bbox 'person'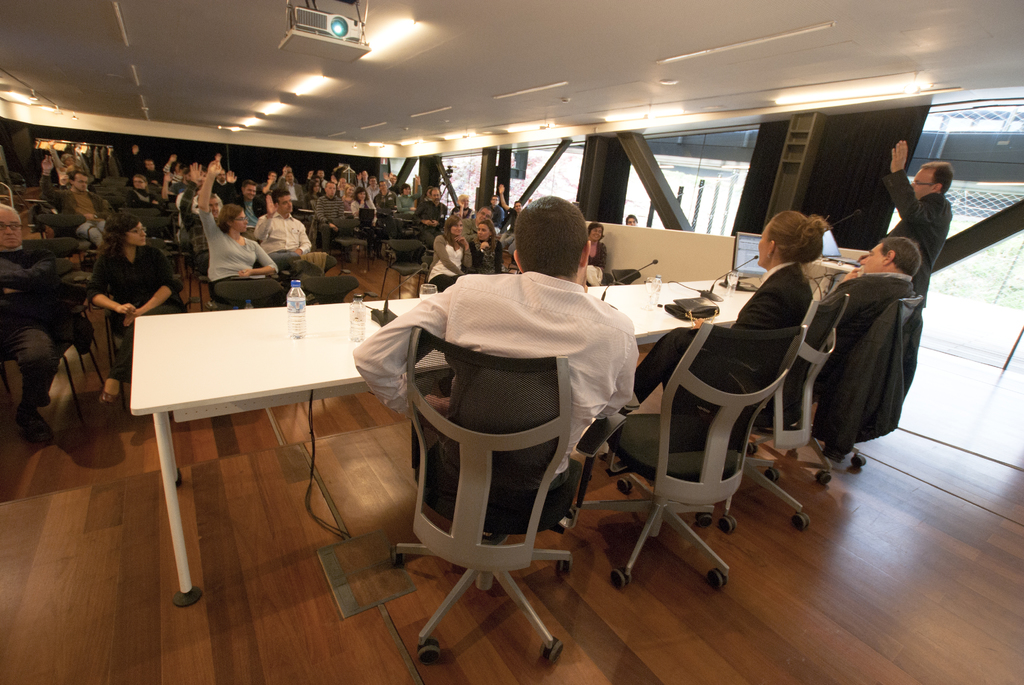
(x1=588, y1=219, x2=599, y2=278)
